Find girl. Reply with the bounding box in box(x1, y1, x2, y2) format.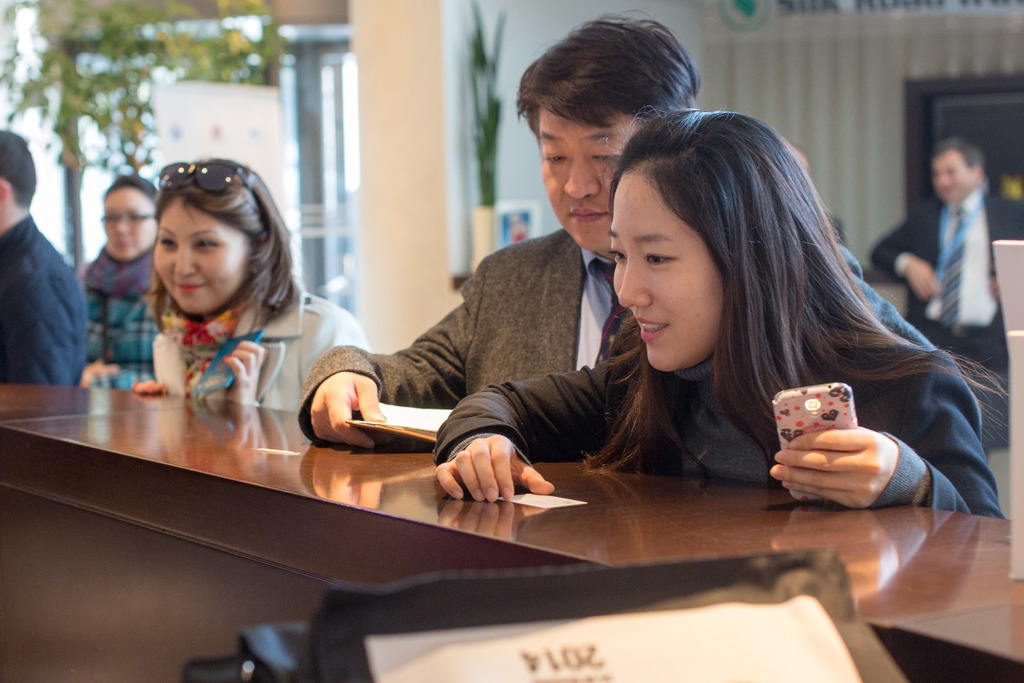
box(80, 176, 159, 391).
